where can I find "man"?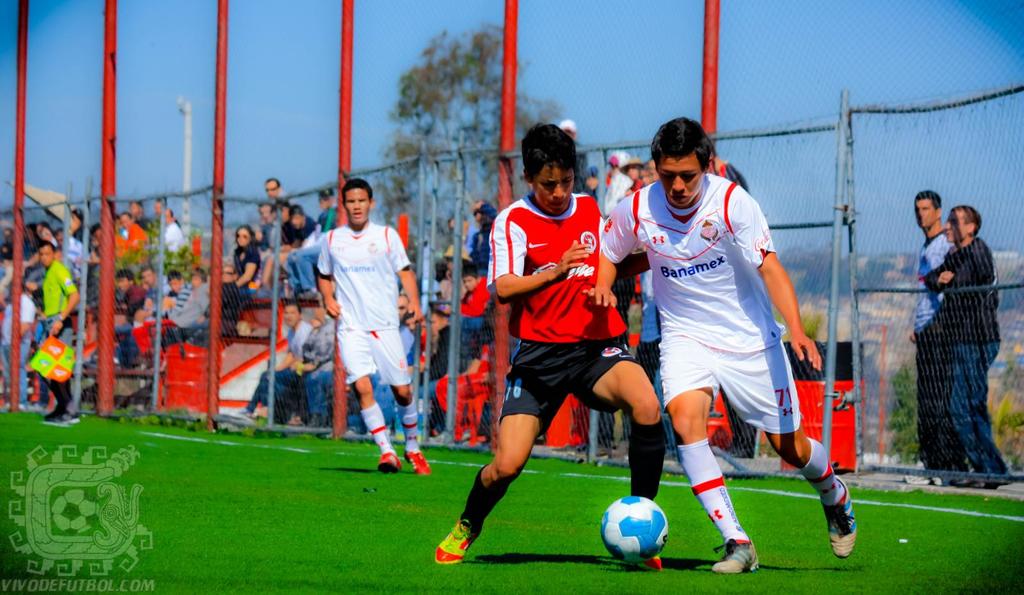
You can find it at <bbox>904, 188, 960, 480</bbox>.
